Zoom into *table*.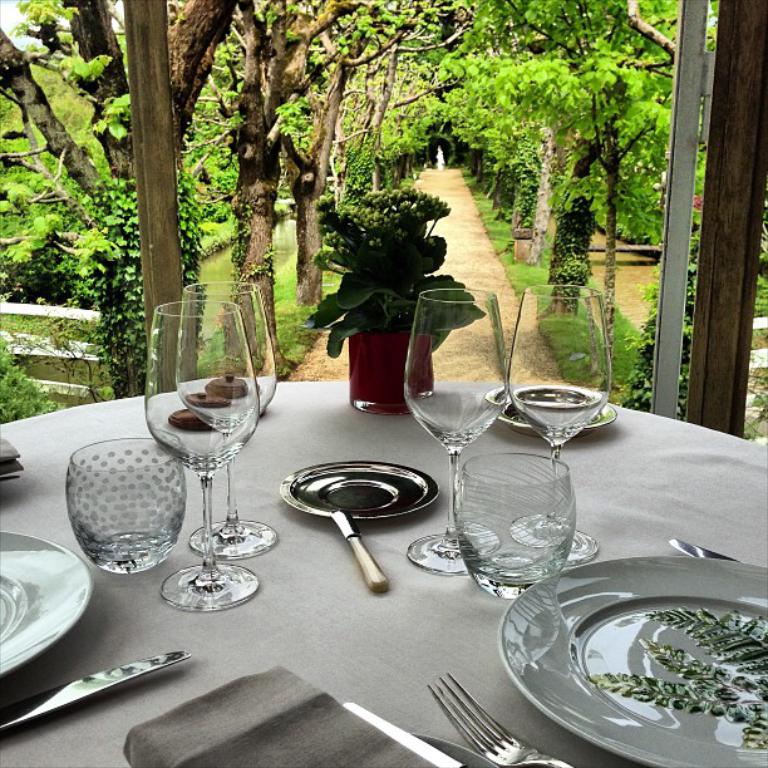
Zoom target: pyautogui.locateOnScreen(0, 378, 767, 767).
